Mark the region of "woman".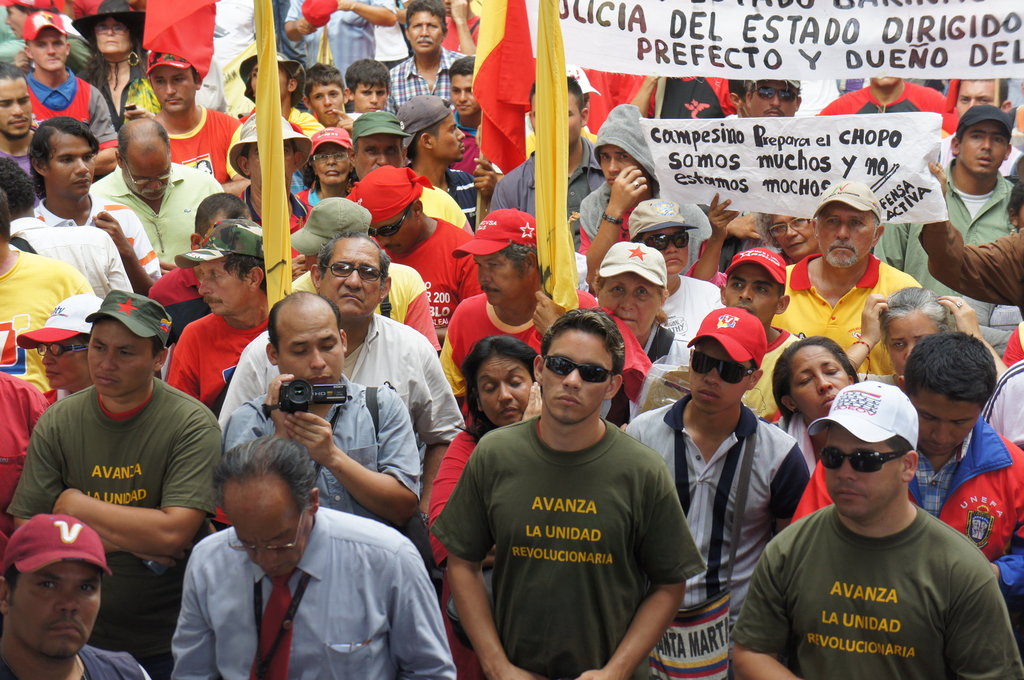
Region: detection(294, 127, 356, 211).
